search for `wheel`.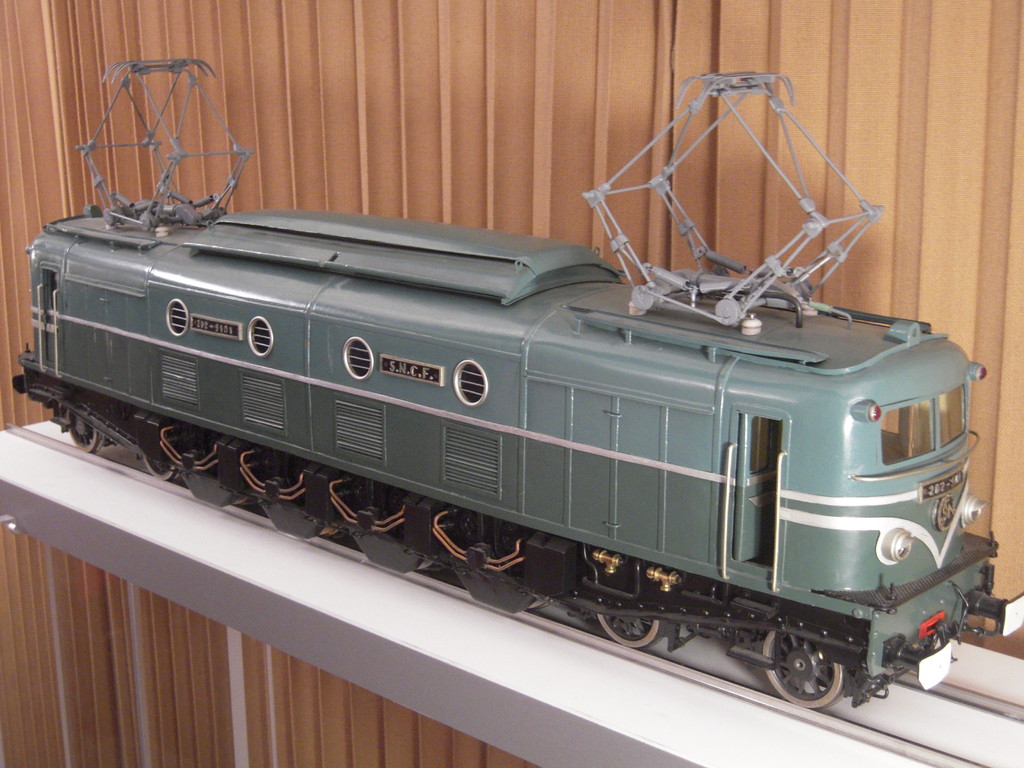
Found at {"left": 524, "top": 596, "right": 556, "bottom": 616}.
